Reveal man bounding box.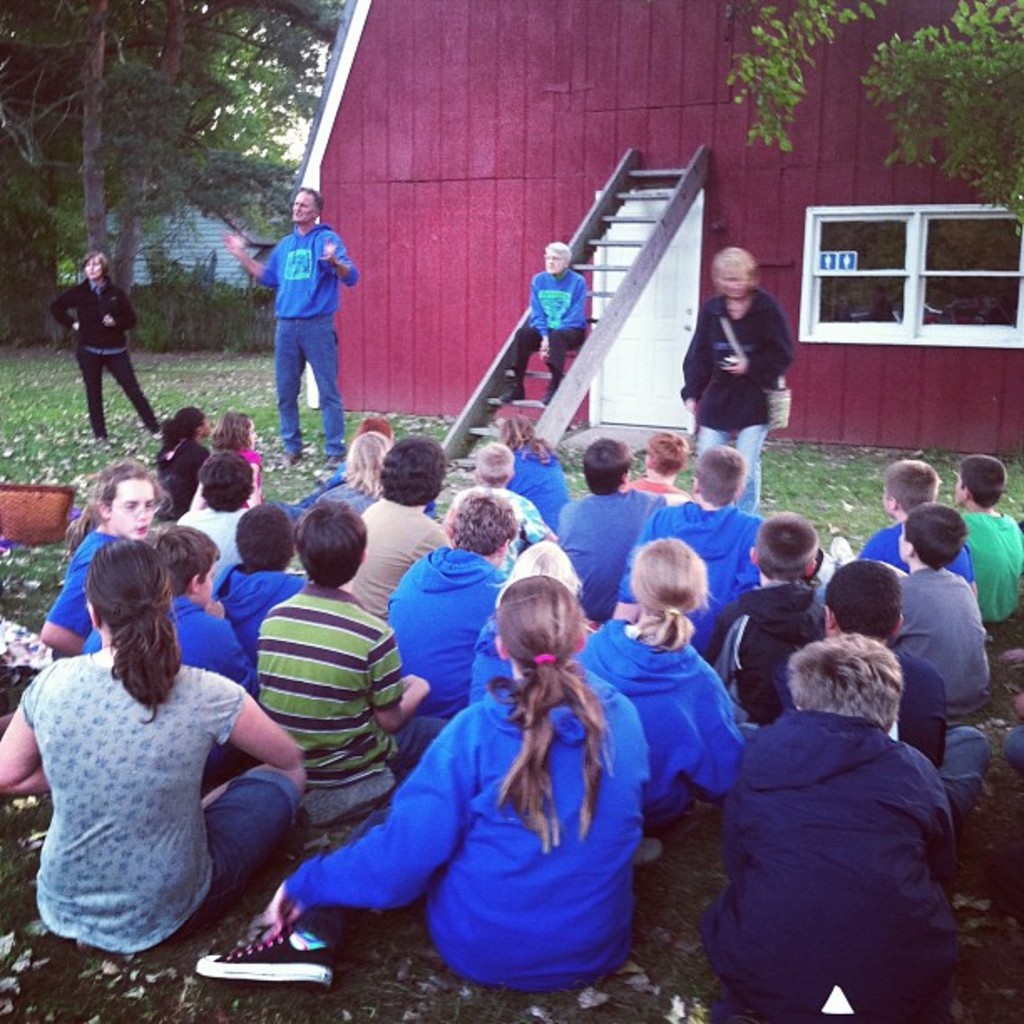
Revealed: 495,241,594,403.
